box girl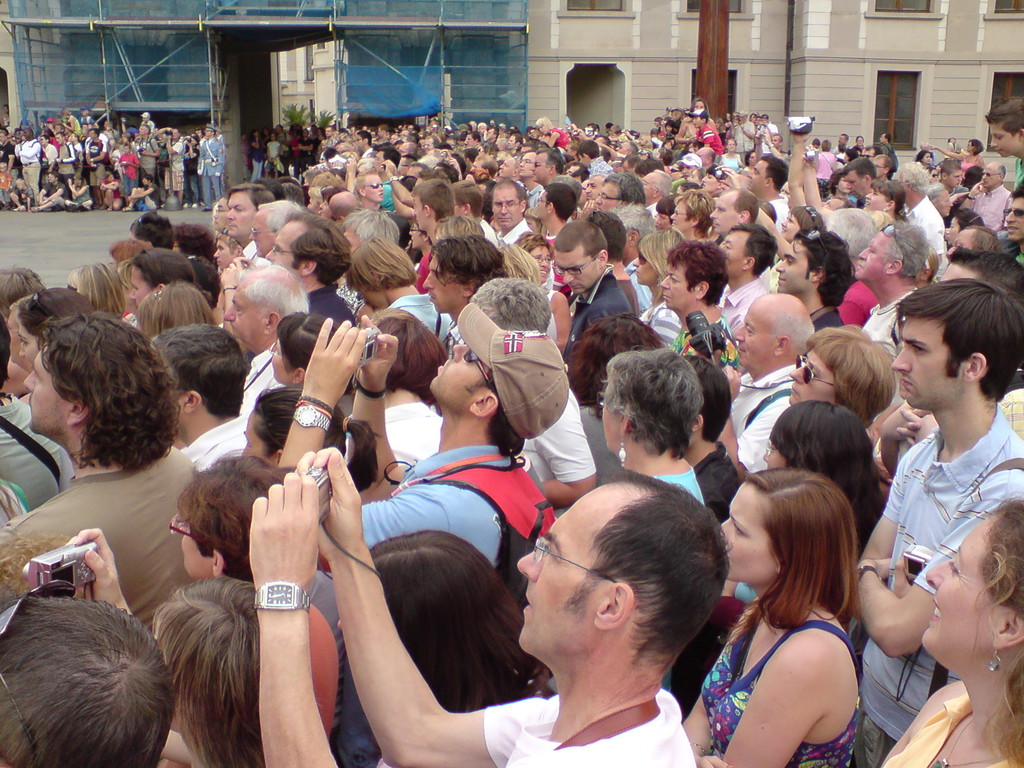
800,145,908,222
